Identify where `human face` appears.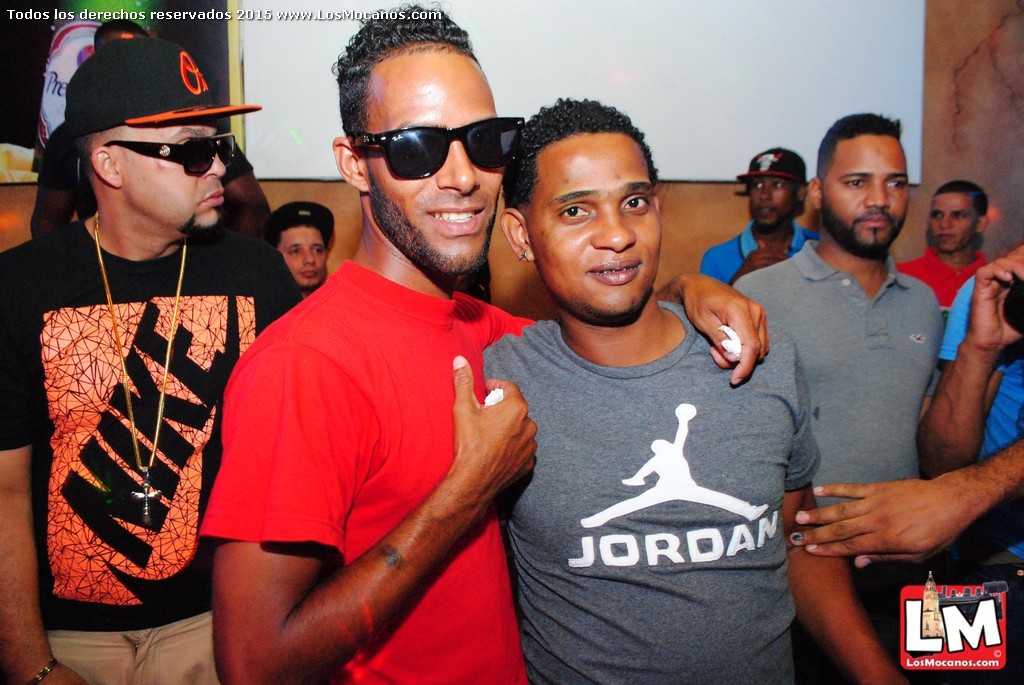
Appears at Rect(527, 140, 663, 311).
